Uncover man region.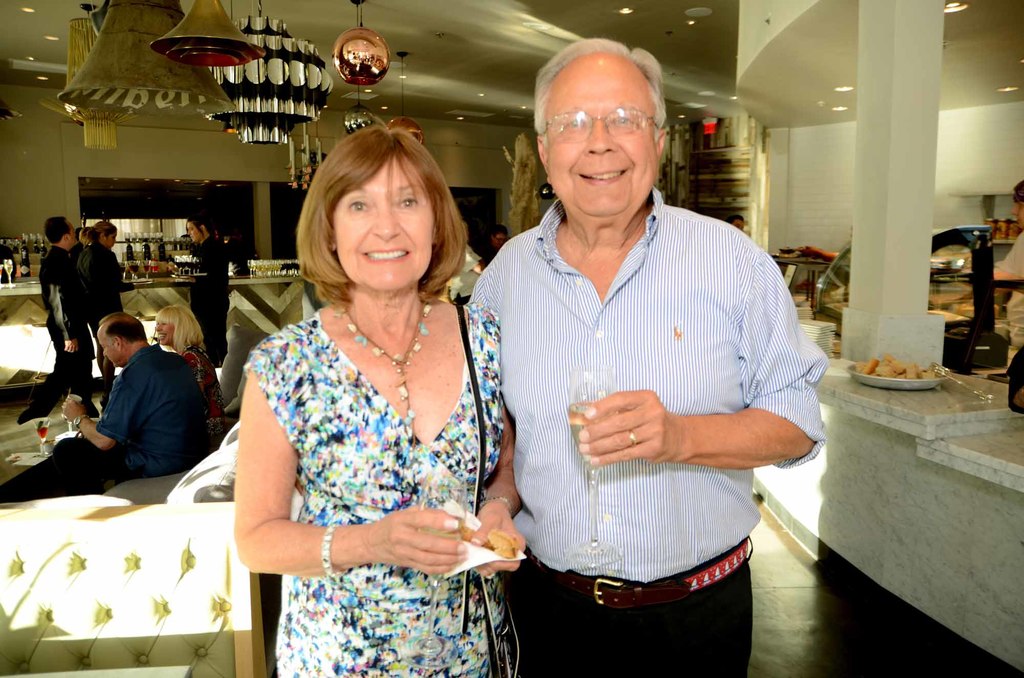
Uncovered: box=[964, 180, 1023, 352].
